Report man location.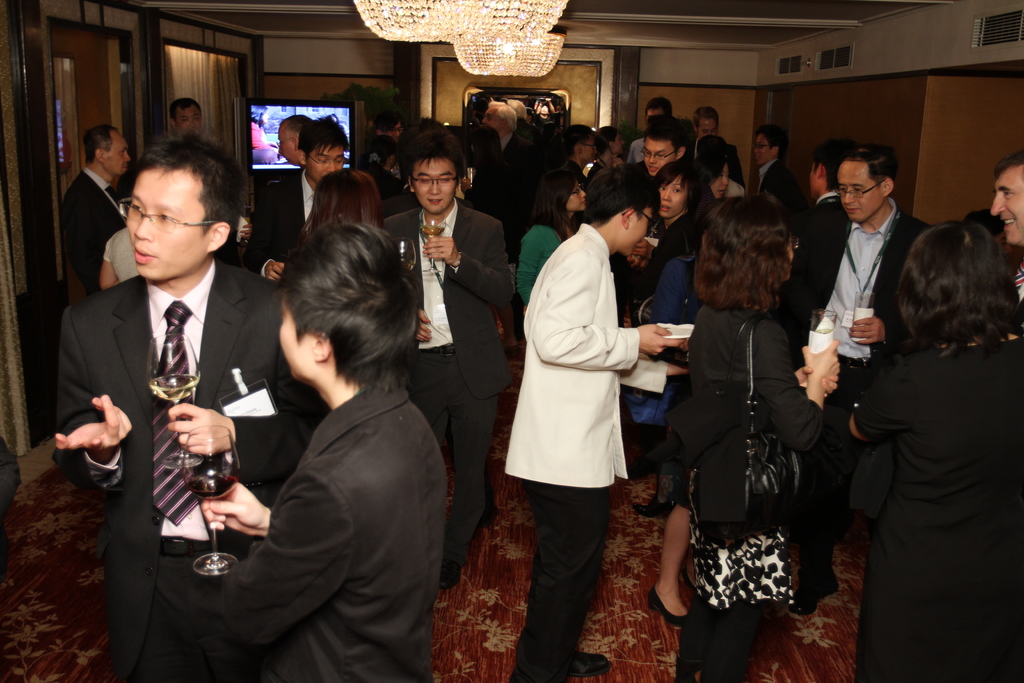
Report: l=686, t=104, r=744, b=188.
